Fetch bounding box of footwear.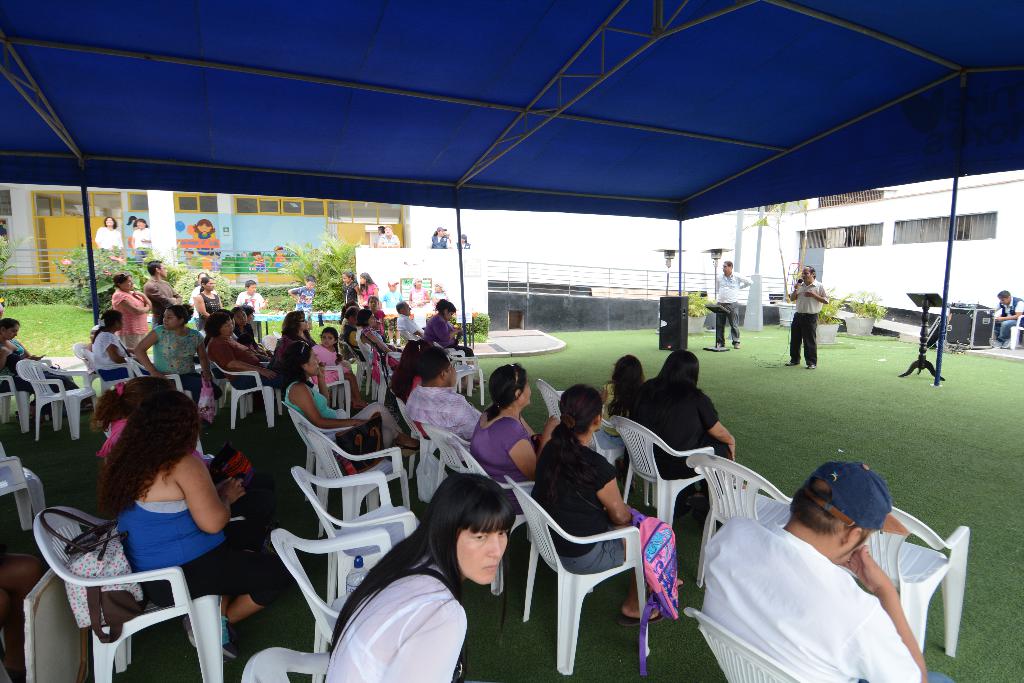
Bbox: l=182, t=614, r=232, b=668.
